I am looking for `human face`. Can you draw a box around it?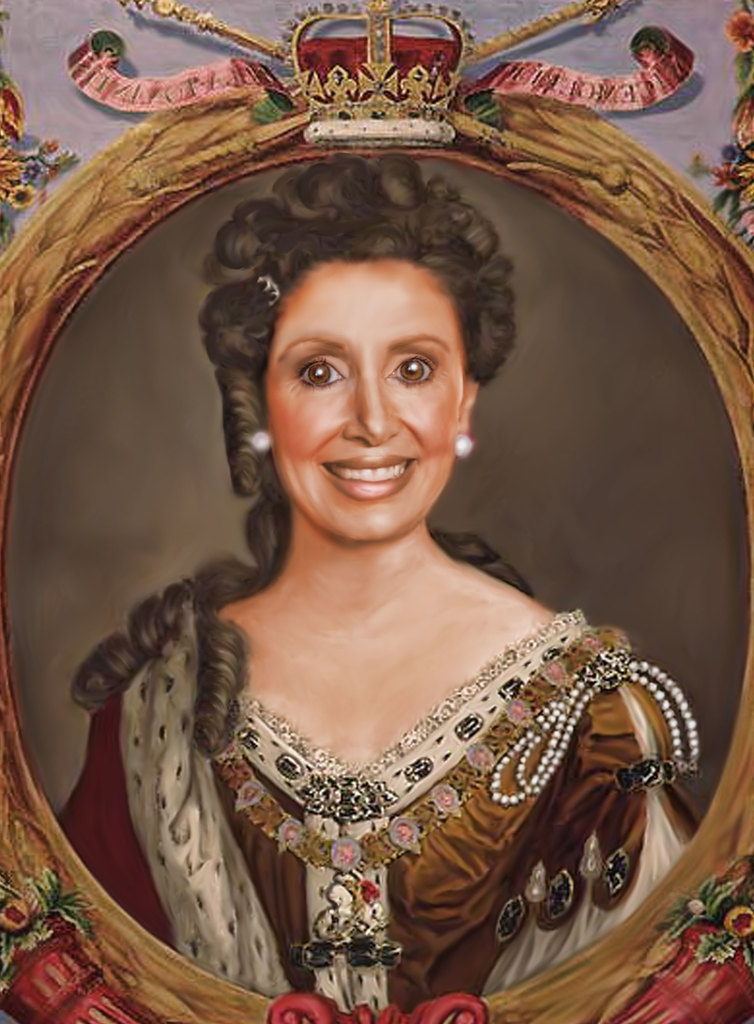
Sure, the bounding box is BBox(261, 259, 465, 545).
